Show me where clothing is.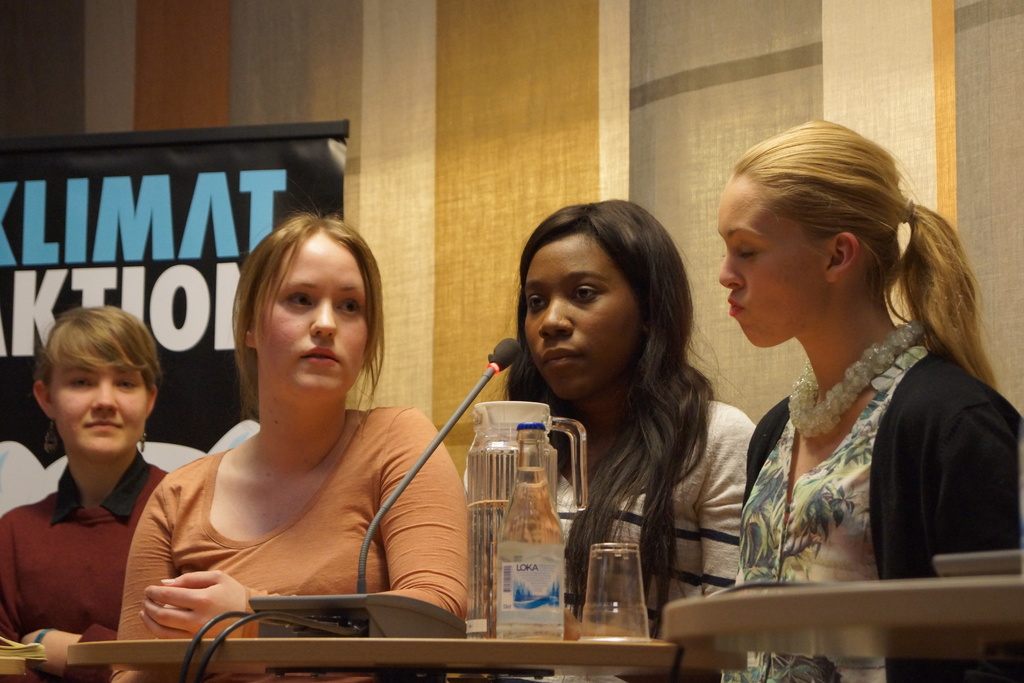
clothing is at (left=111, top=398, right=471, bottom=682).
